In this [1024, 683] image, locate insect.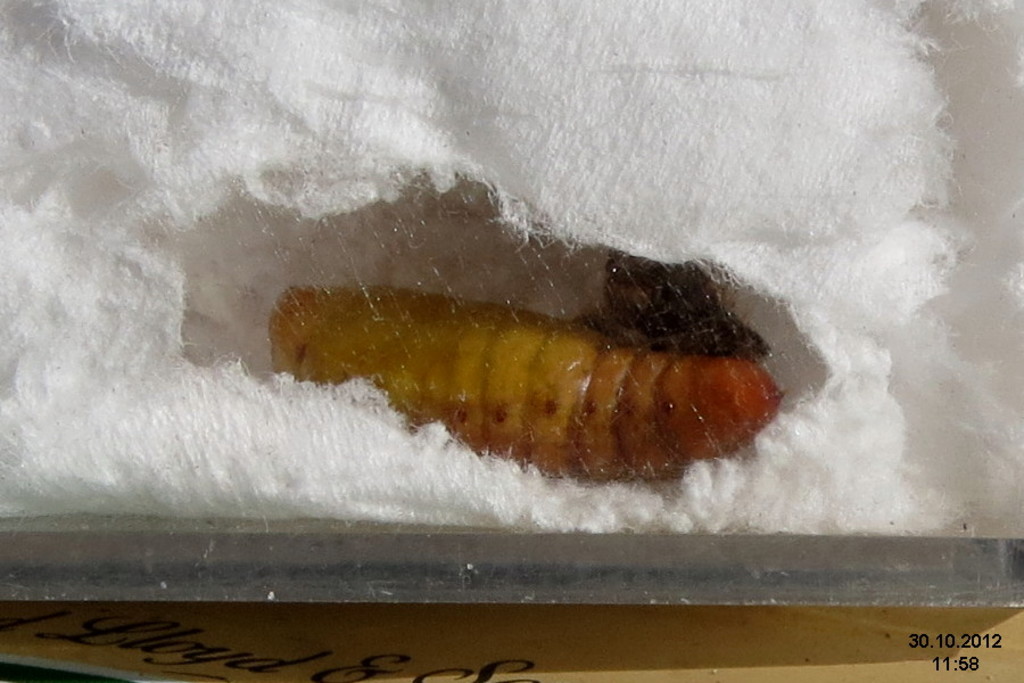
Bounding box: (265,288,782,484).
